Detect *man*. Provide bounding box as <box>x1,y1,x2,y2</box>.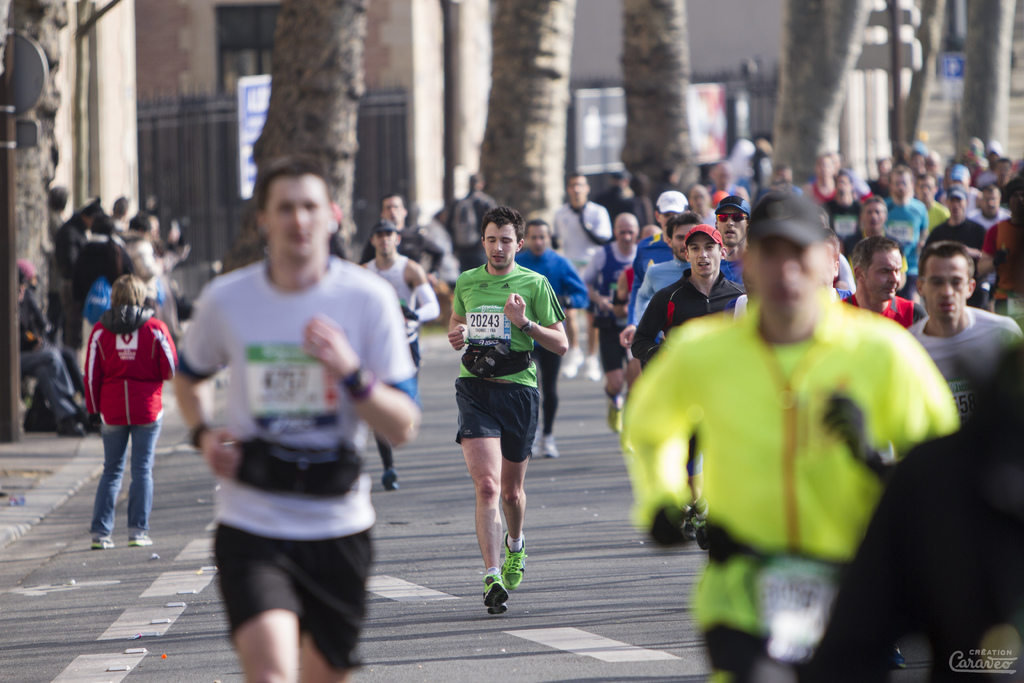
<box>360,222,439,490</box>.
